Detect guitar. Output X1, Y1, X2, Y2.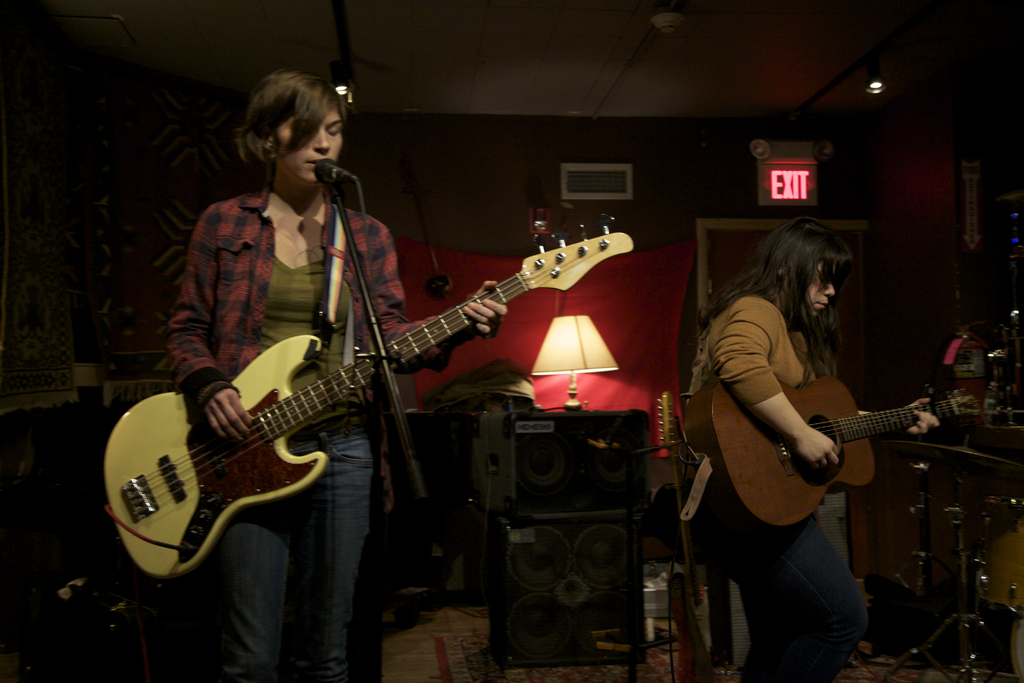
692, 368, 993, 528.
